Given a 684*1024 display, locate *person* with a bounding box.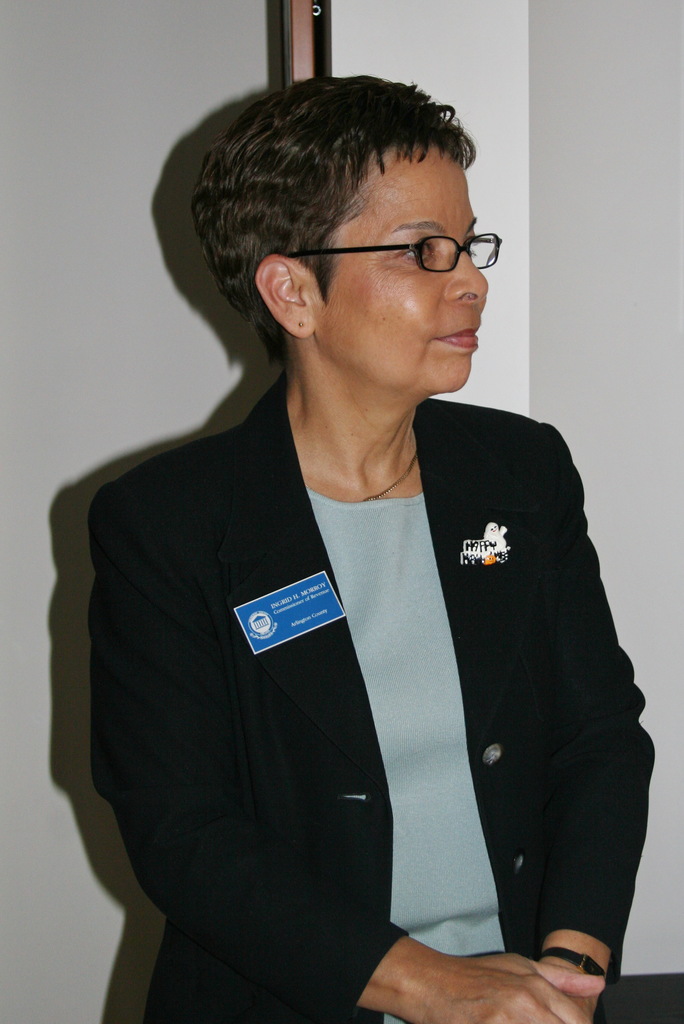
Located: [x1=44, y1=114, x2=683, y2=1023].
